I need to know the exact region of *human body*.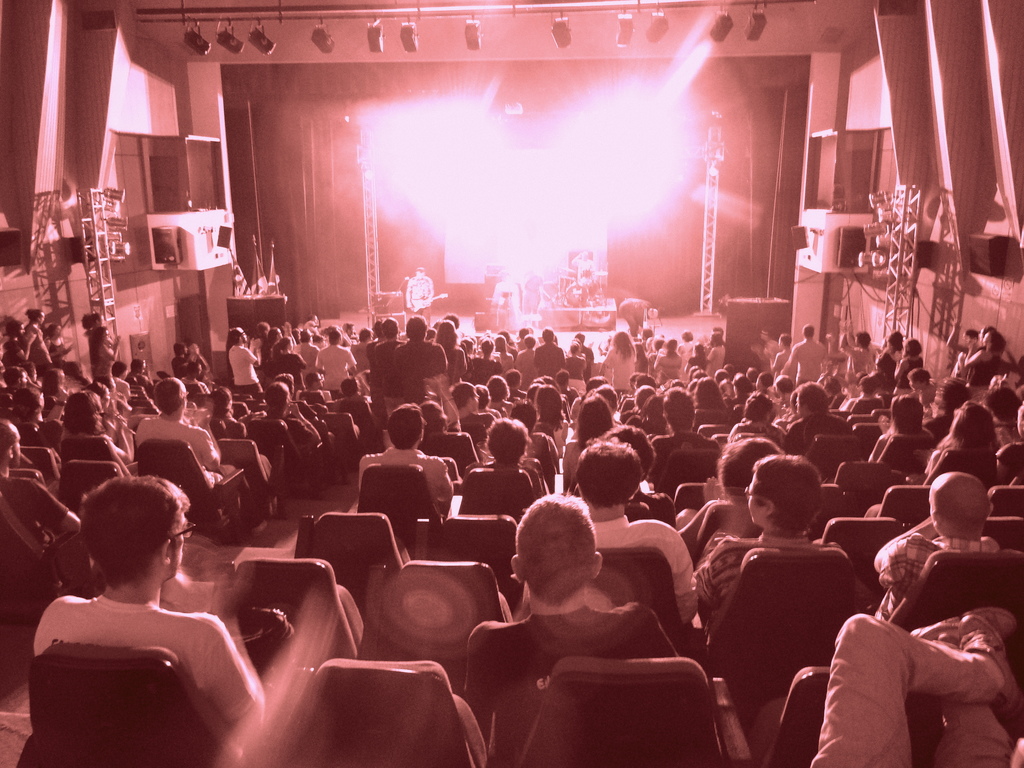
Region: <region>843, 320, 869, 374</region>.
